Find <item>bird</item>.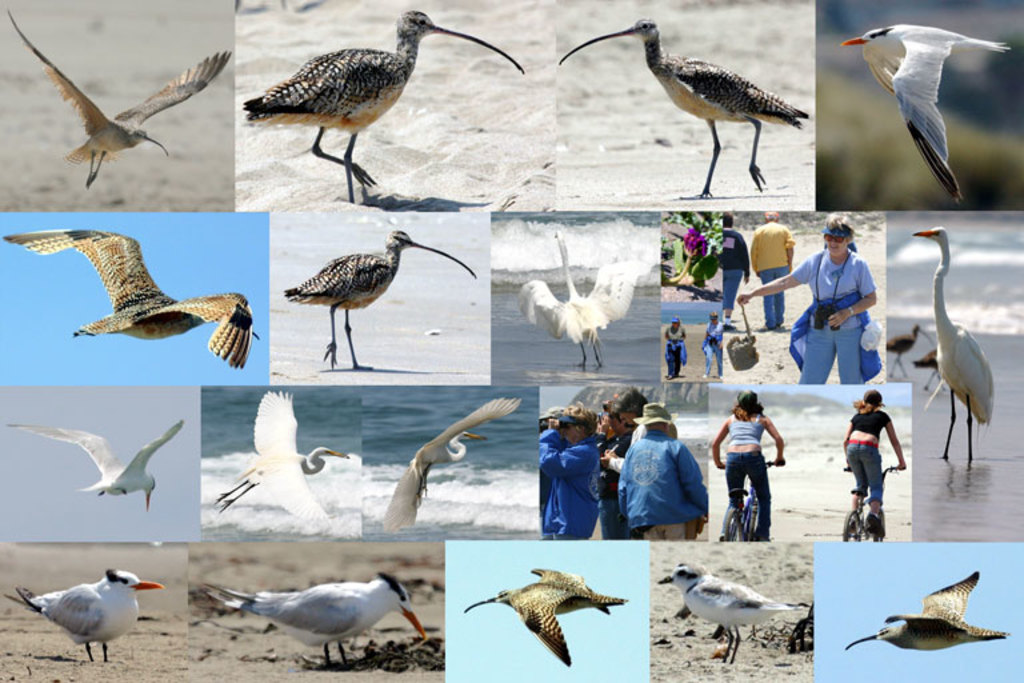
{"x1": 4, "y1": 4, "x2": 239, "y2": 188}.
